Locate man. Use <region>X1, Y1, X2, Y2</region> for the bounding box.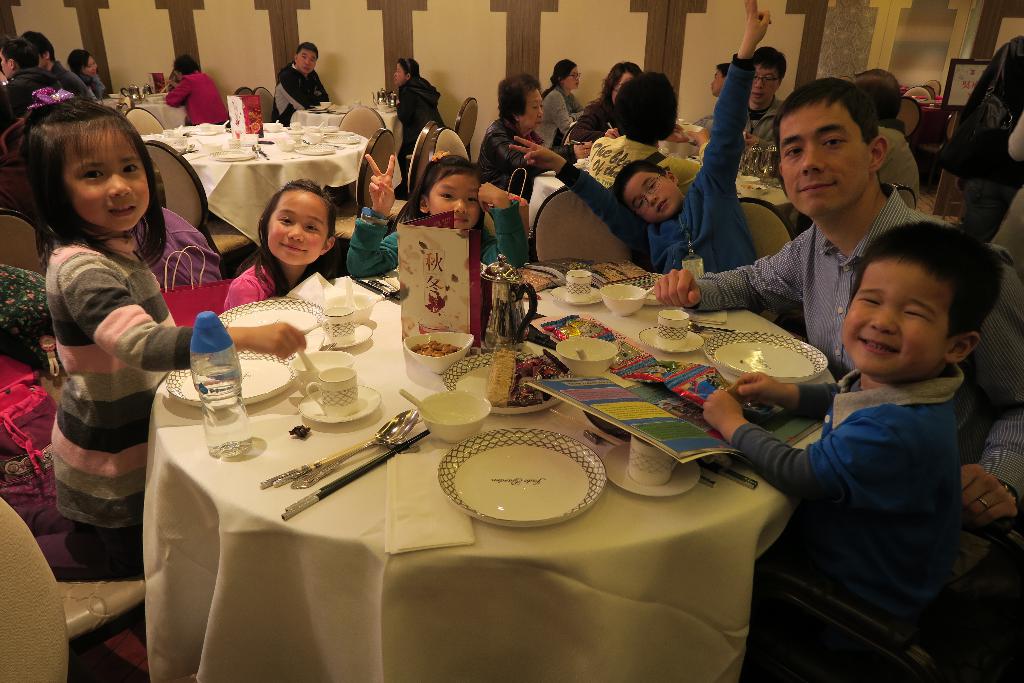
<region>694, 39, 792, 156</region>.
